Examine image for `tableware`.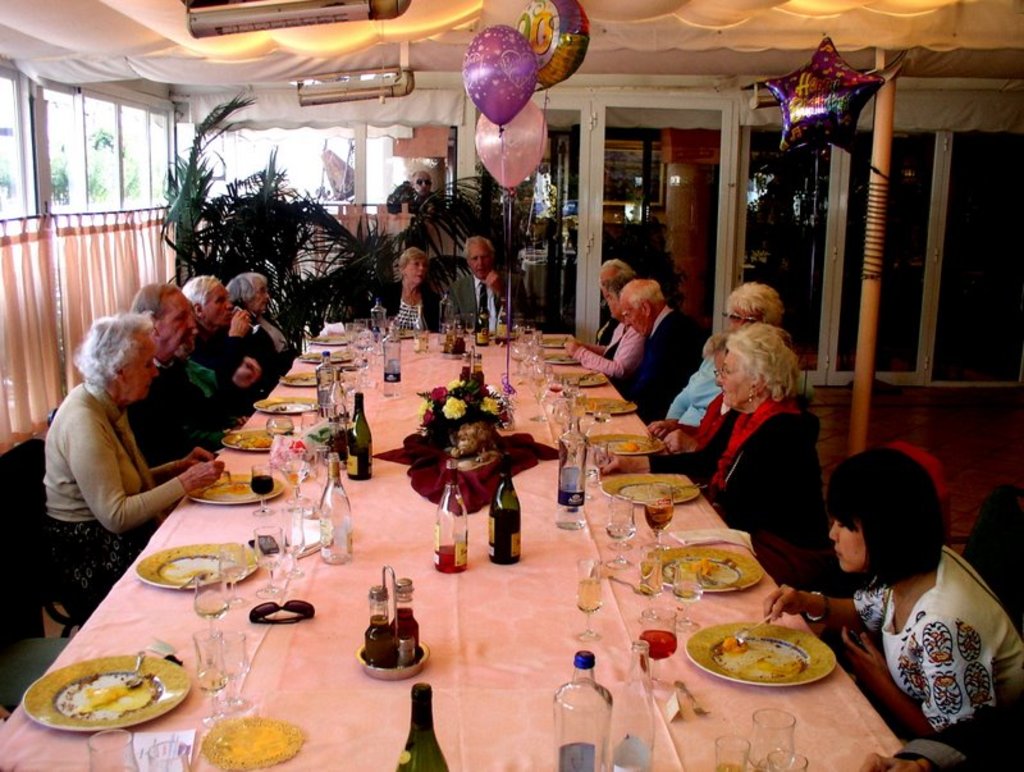
Examination result: crop(355, 644, 430, 684).
